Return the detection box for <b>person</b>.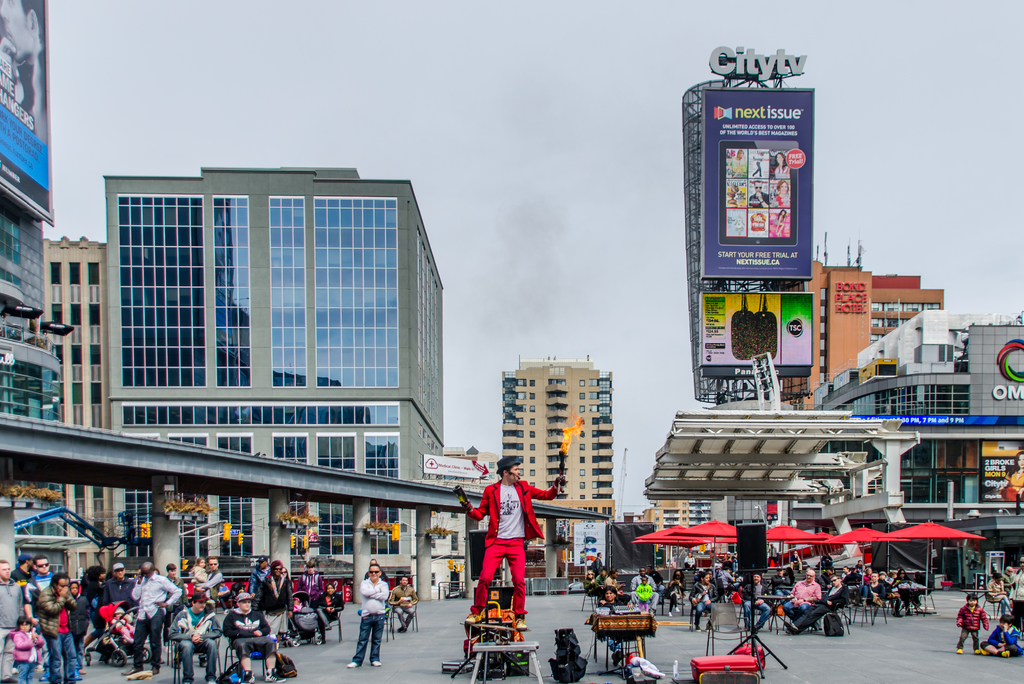
[362, 557, 383, 578].
